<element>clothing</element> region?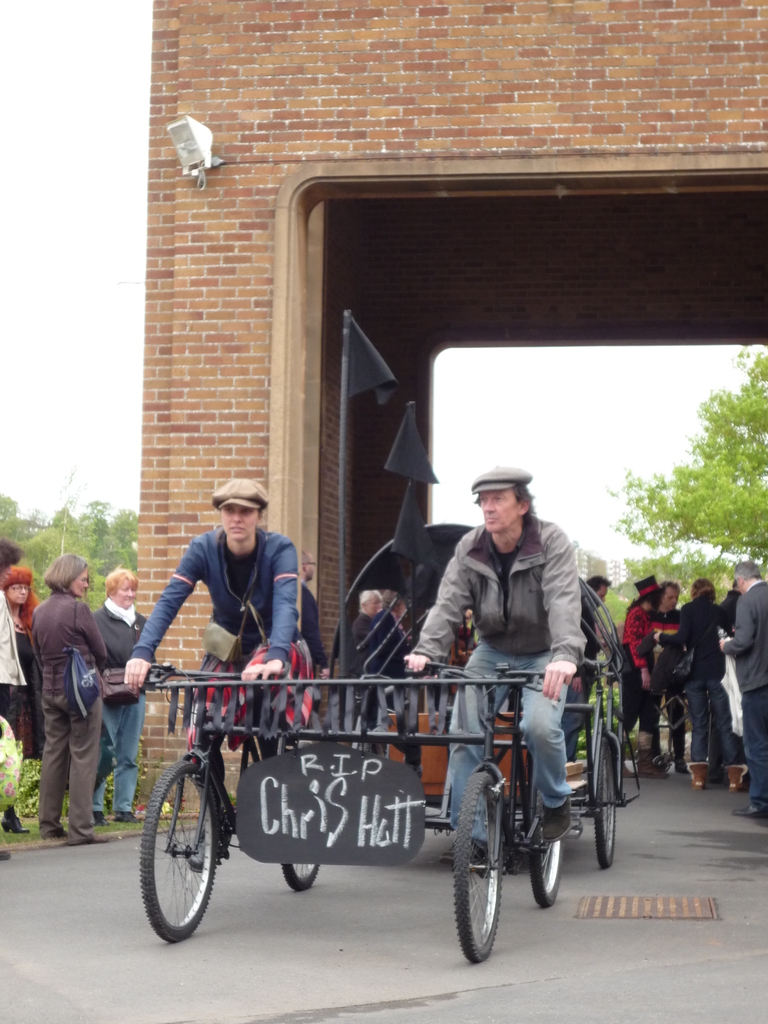
417, 515, 585, 849
